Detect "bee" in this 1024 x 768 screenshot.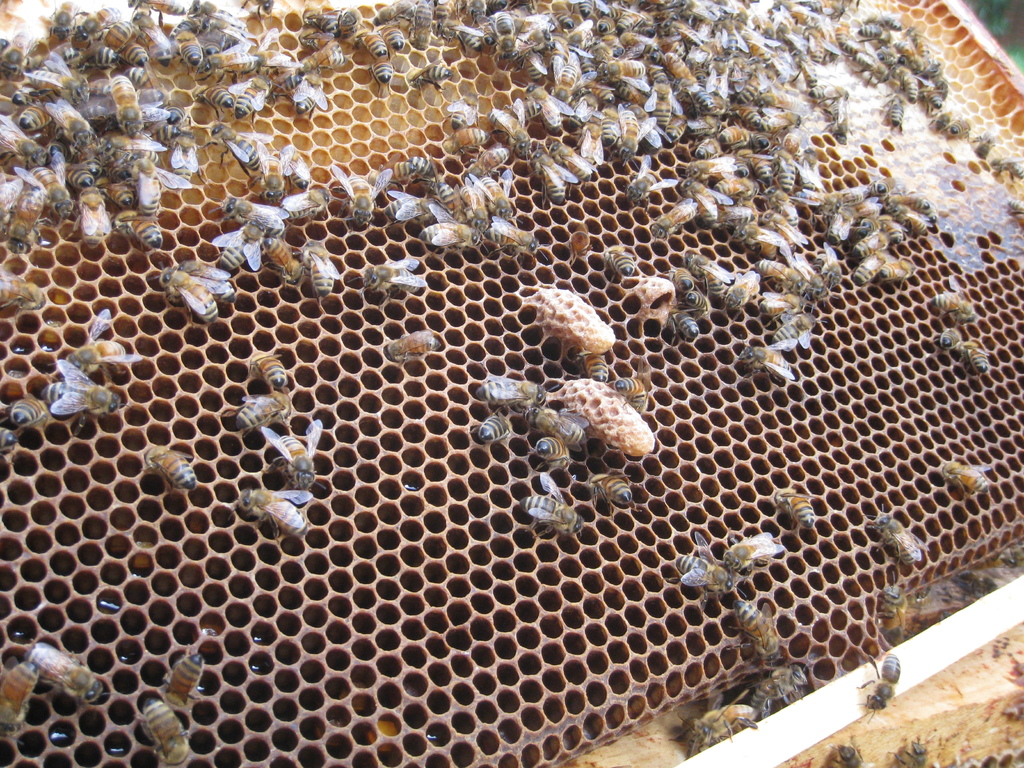
Detection: l=826, t=256, r=845, b=297.
